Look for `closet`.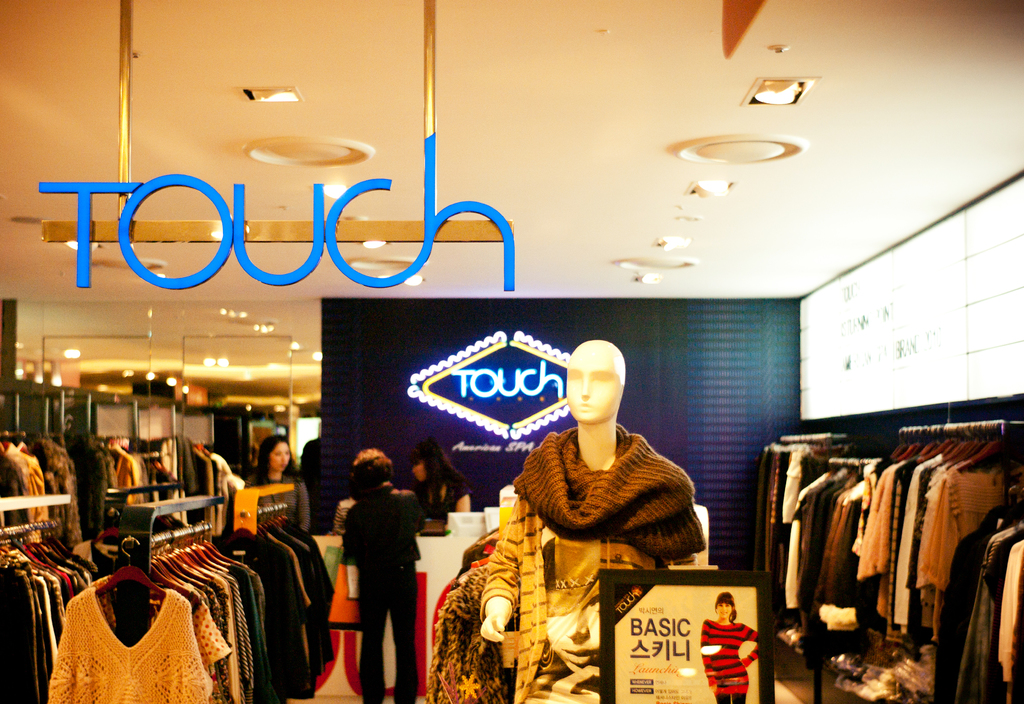
Found: [422, 483, 721, 703].
